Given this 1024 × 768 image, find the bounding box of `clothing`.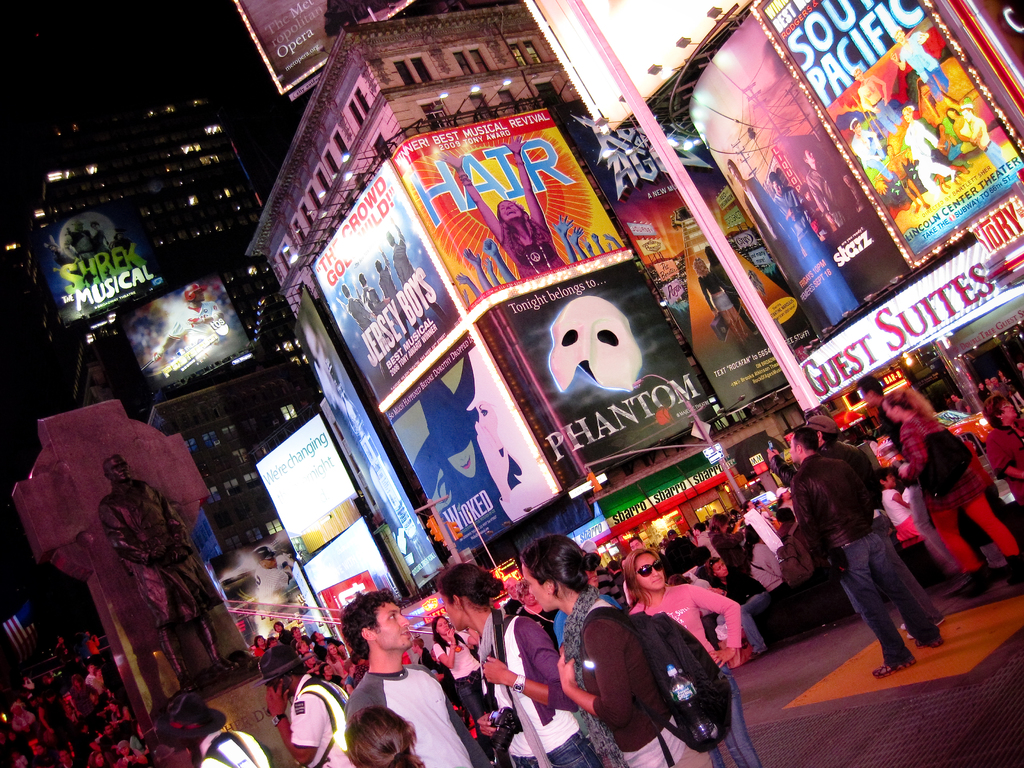
364:287:388:330.
